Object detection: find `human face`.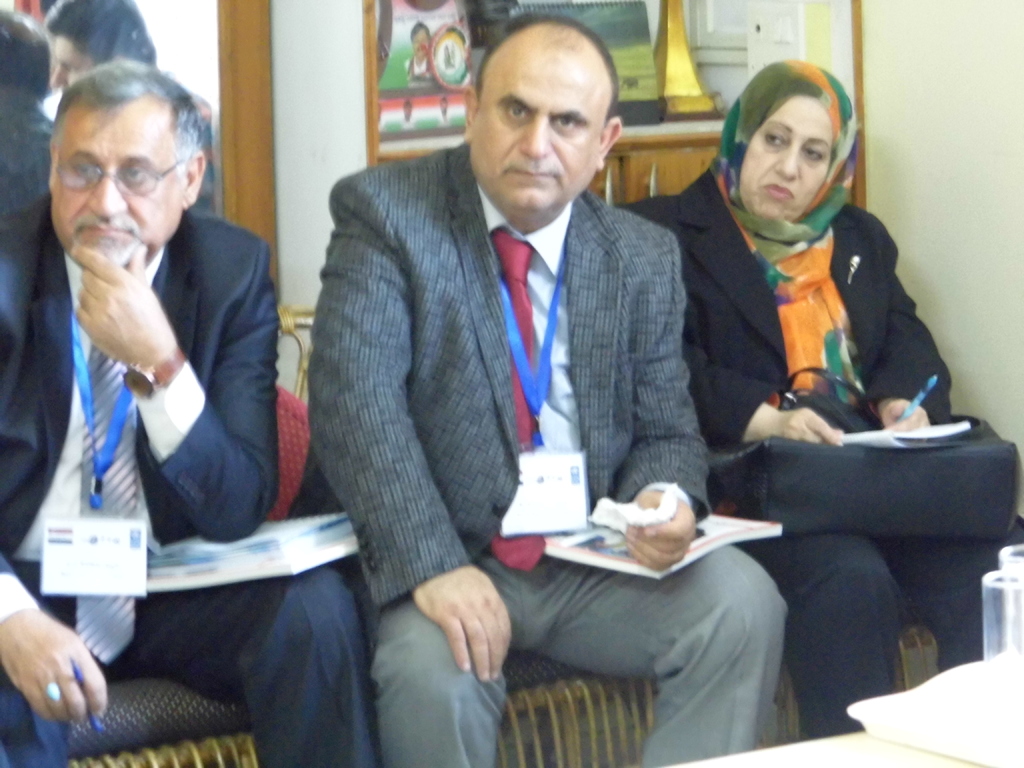
detection(50, 107, 184, 266).
